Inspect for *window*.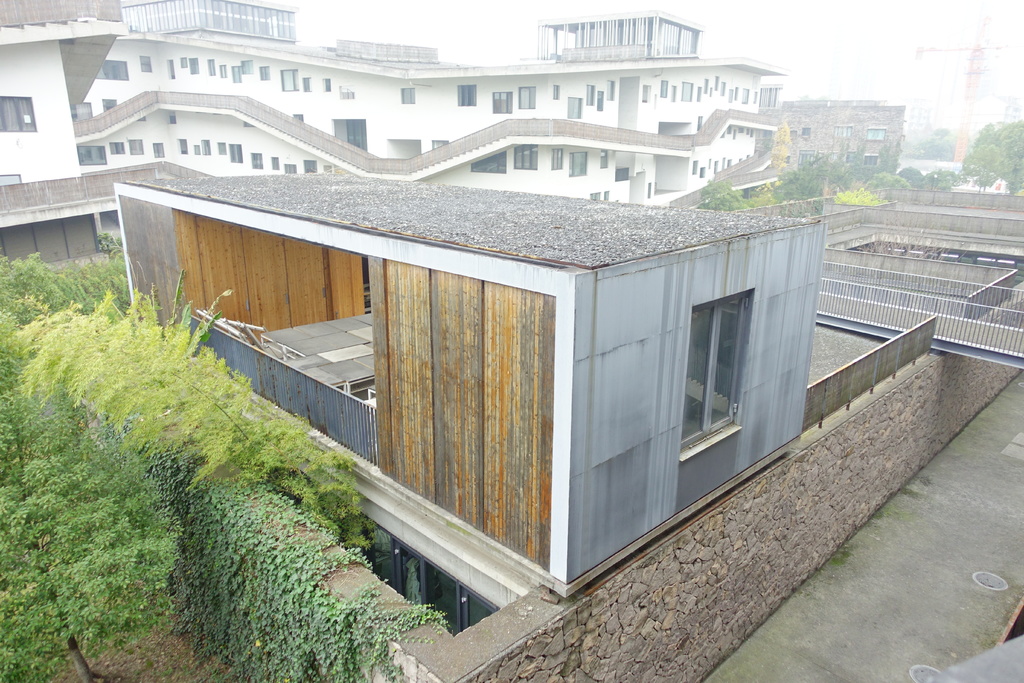
Inspection: 714, 76, 719, 94.
